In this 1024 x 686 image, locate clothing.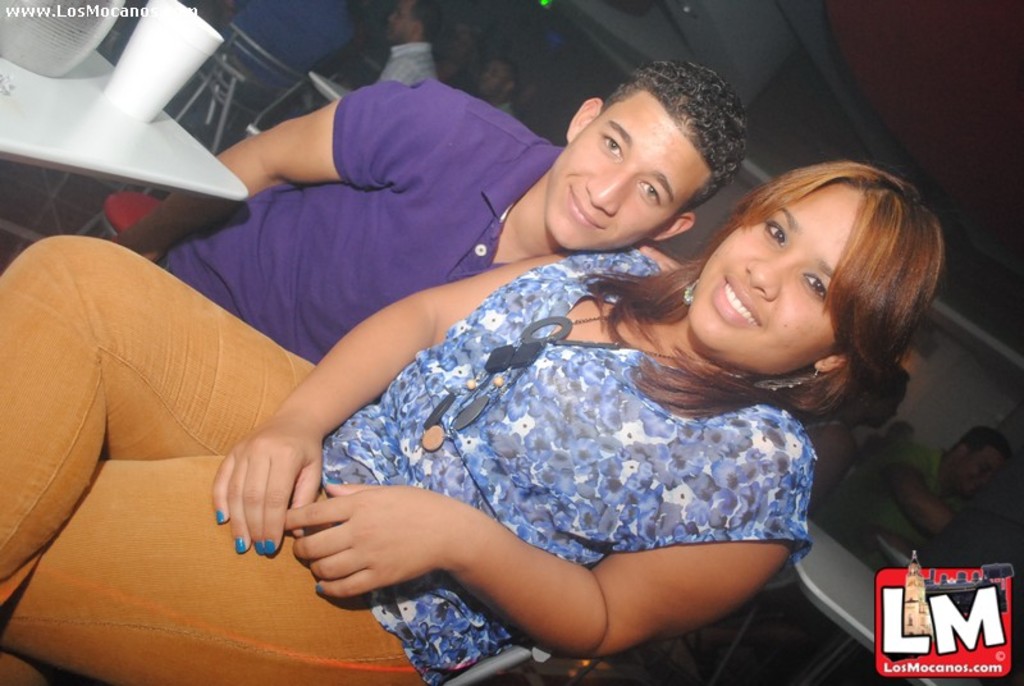
Bounding box: pyautogui.locateOnScreen(495, 101, 518, 113).
